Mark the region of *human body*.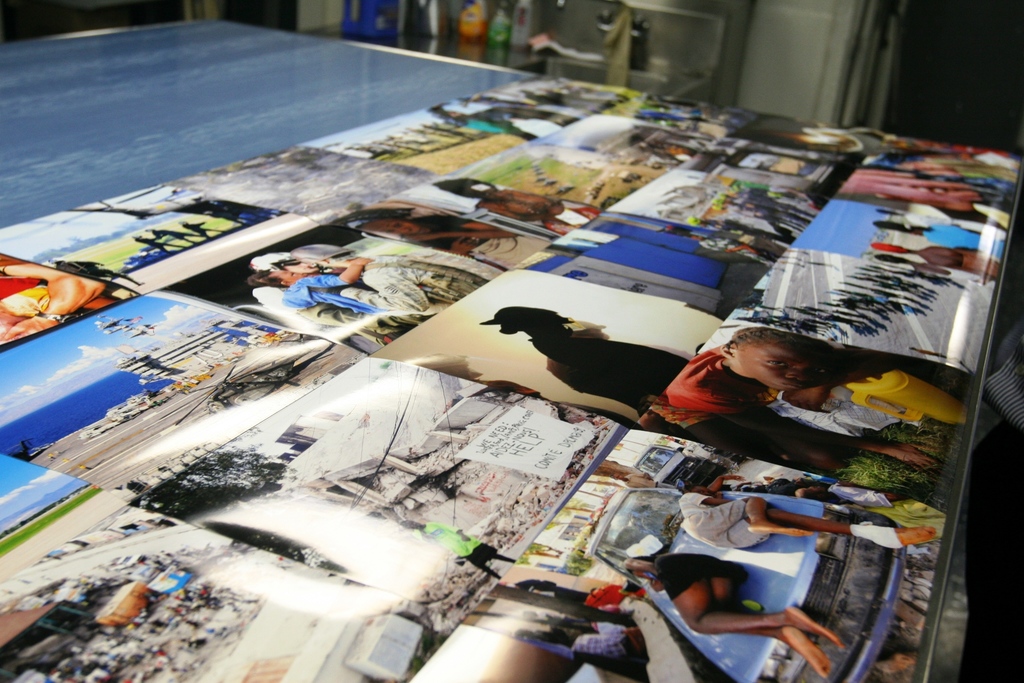
Region: pyautogui.locateOnScreen(624, 556, 847, 680).
